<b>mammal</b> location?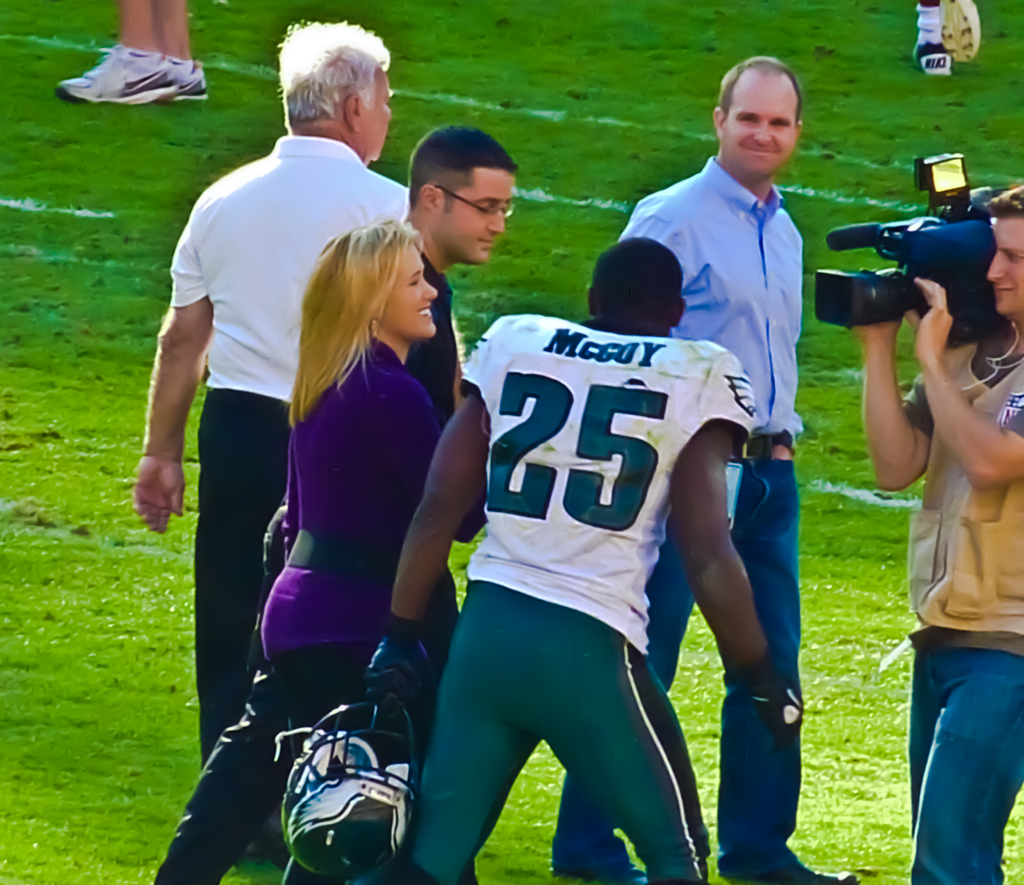
{"x1": 375, "y1": 220, "x2": 777, "y2": 884}
